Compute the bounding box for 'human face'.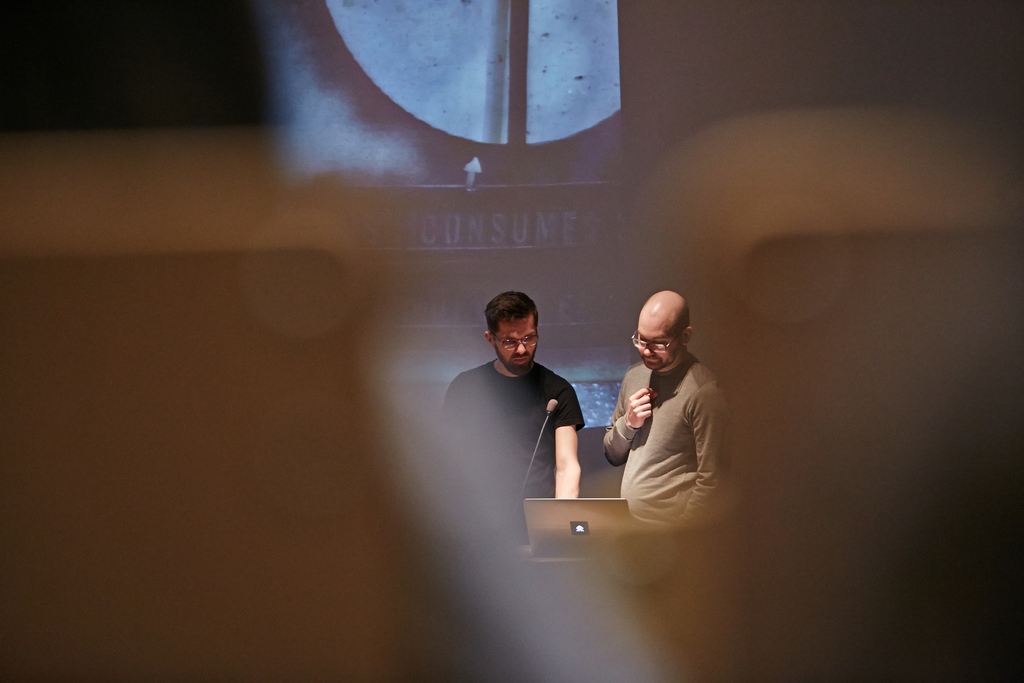
(left=493, top=322, right=538, bottom=375).
